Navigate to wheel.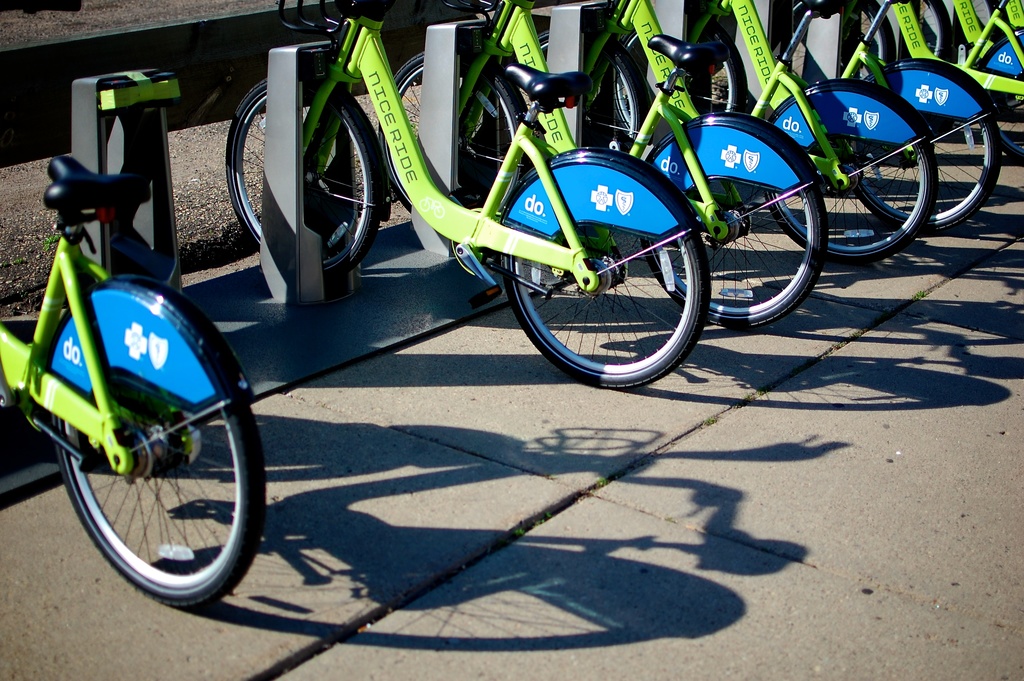
Navigation target: 922 0 955 60.
